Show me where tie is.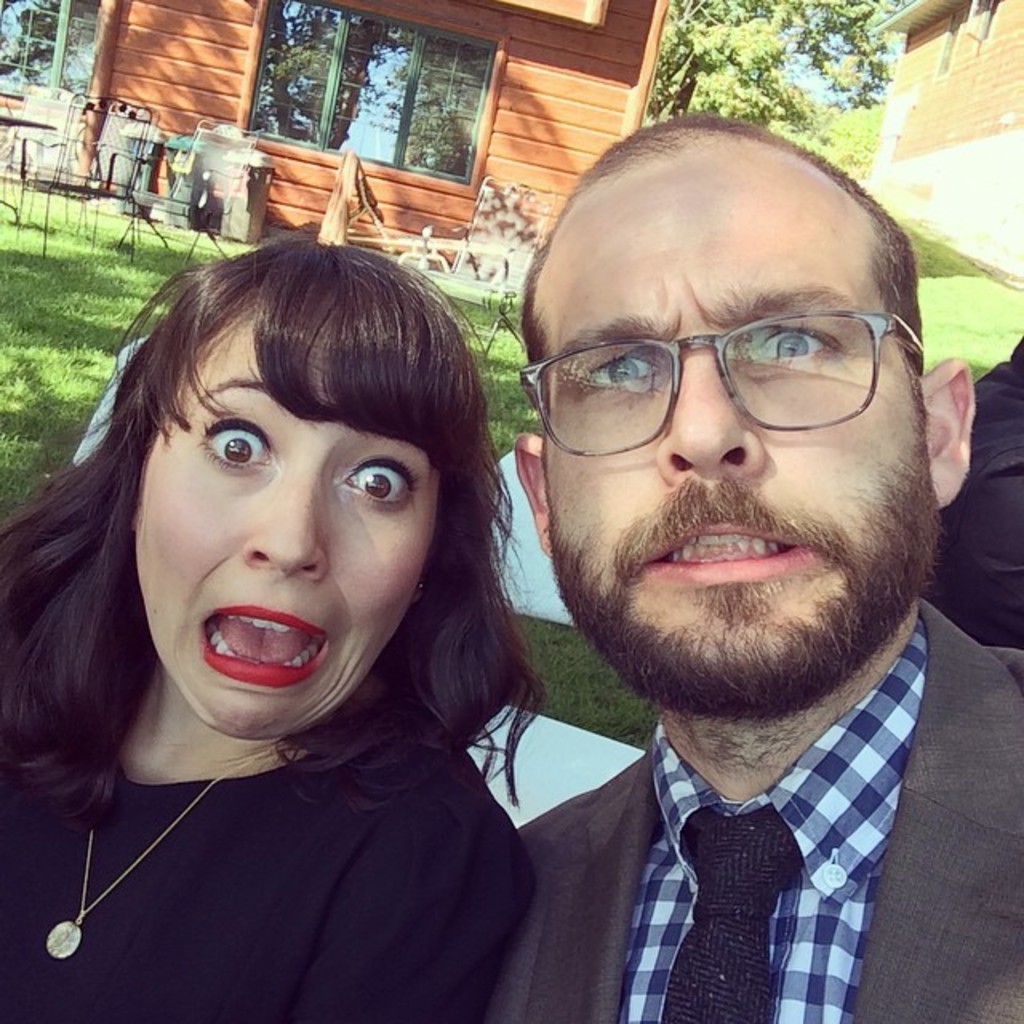
tie is at [667, 802, 798, 1022].
